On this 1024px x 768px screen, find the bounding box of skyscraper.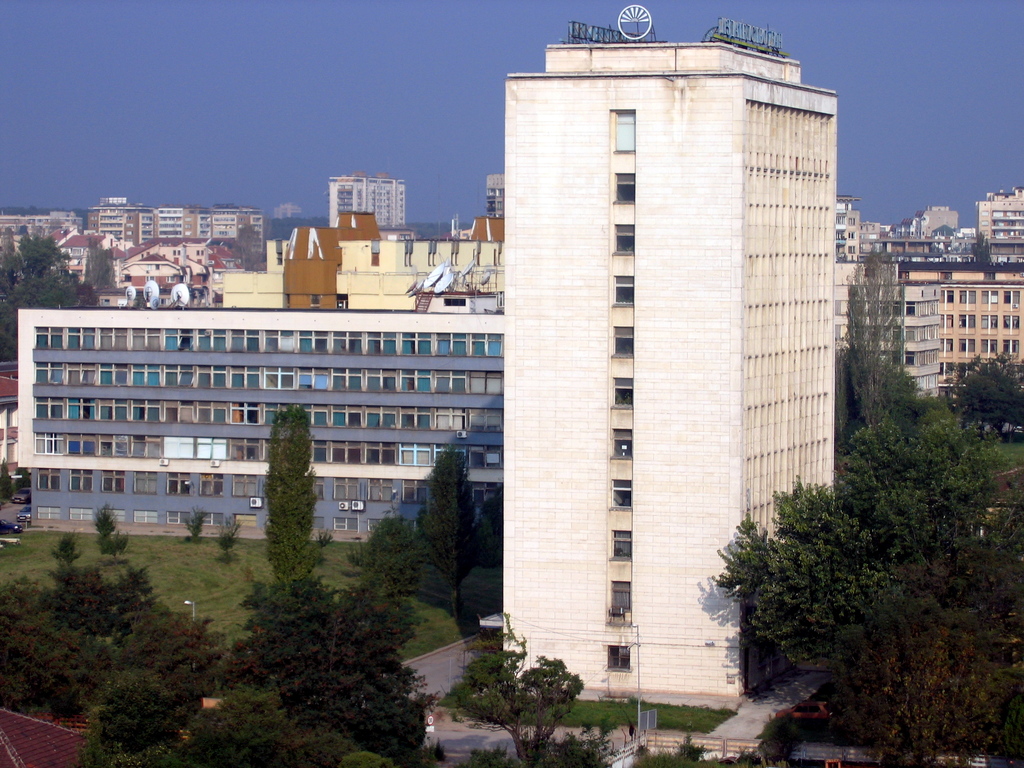
Bounding box: pyautogui.locateOnScreen(329, 169, 408, 230).
